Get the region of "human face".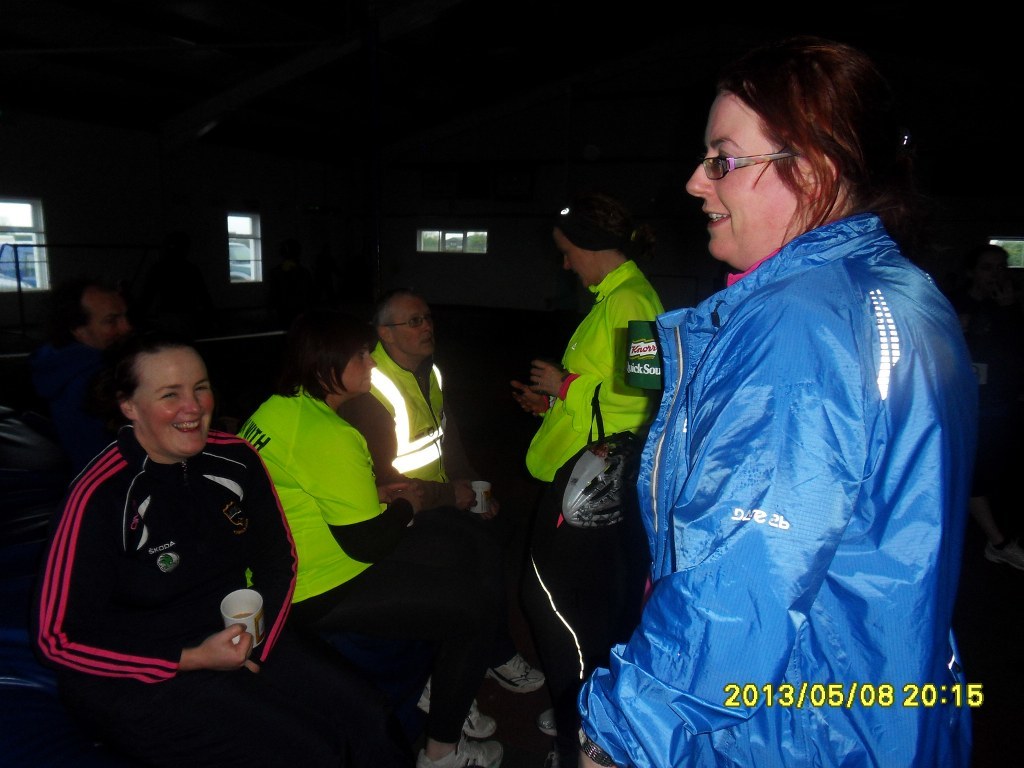
(690,92,817,261).
